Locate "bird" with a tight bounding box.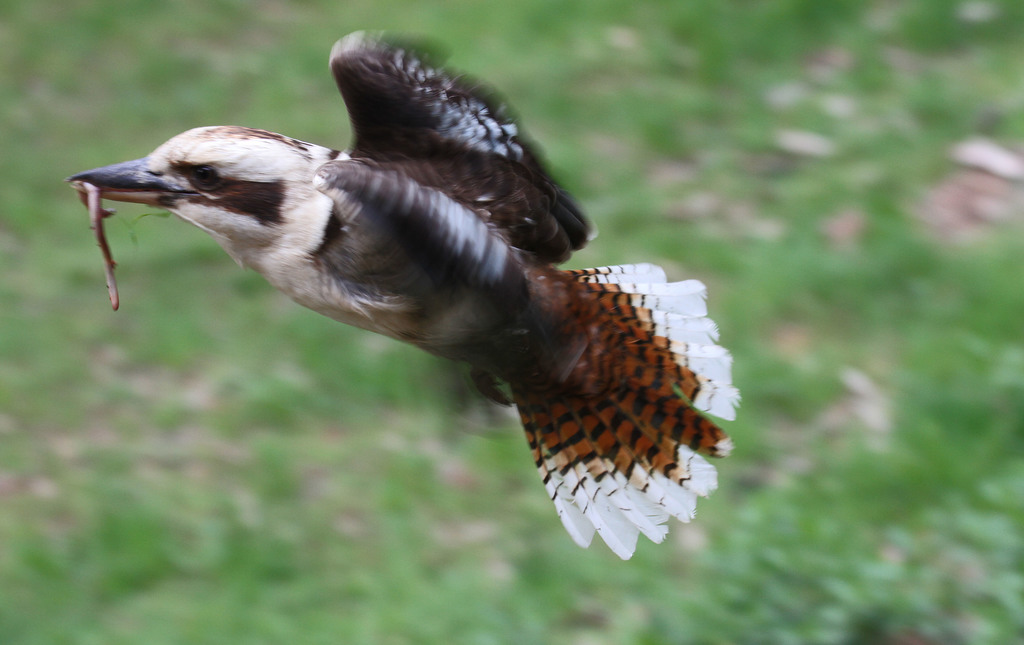
61 15 746 573.
